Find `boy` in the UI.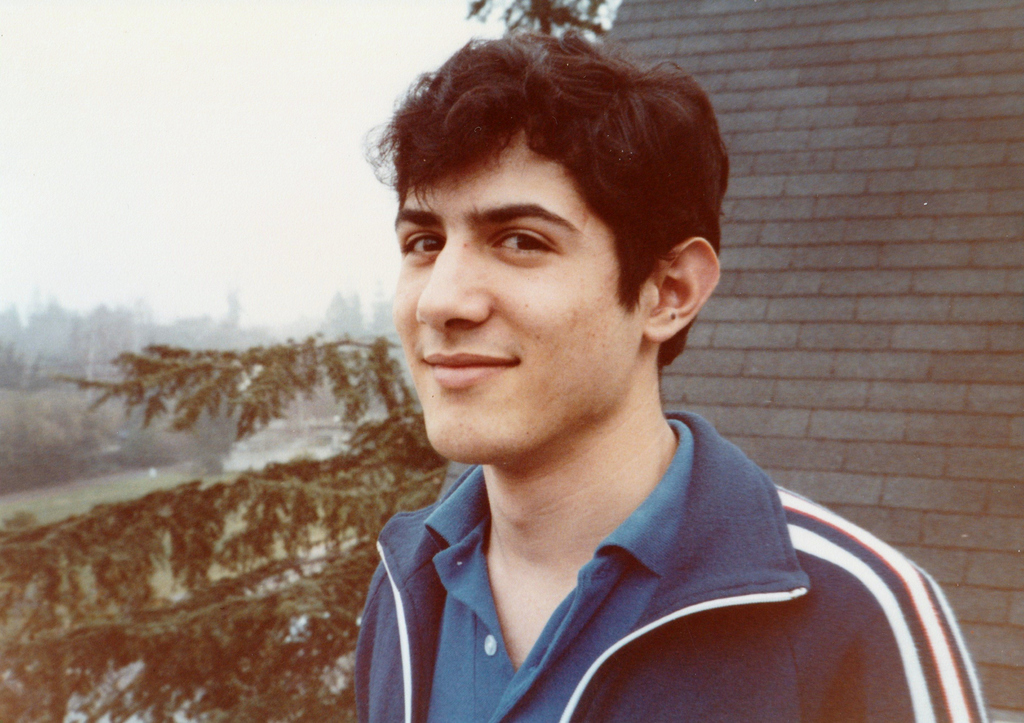
UI element at 346/24/991/722.
